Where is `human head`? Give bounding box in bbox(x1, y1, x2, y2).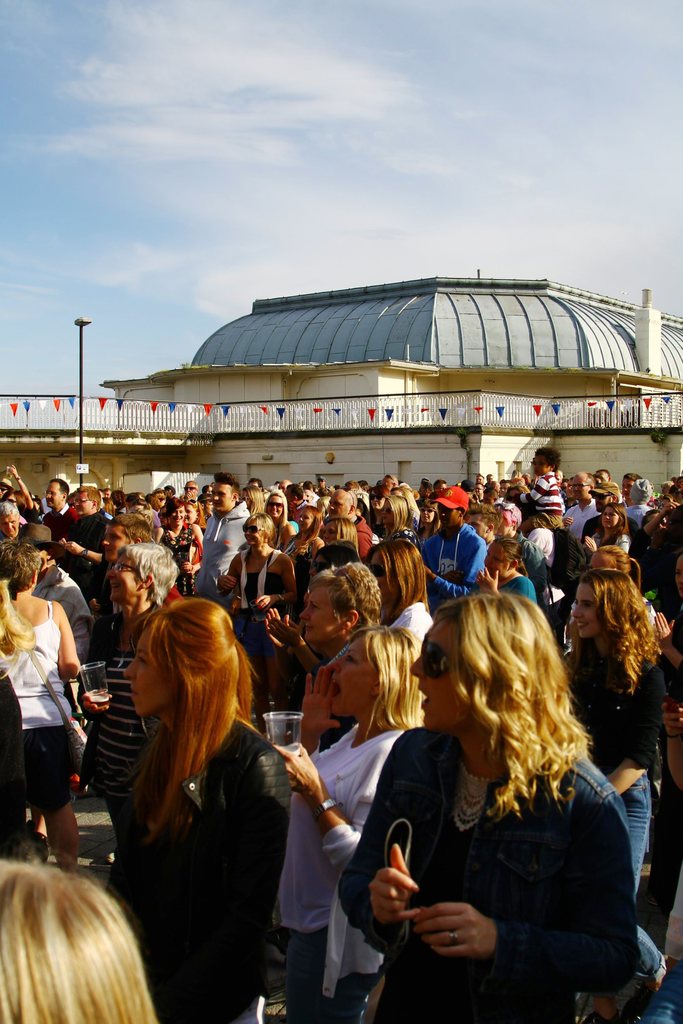
bbox(437, 483, 469, 525).
